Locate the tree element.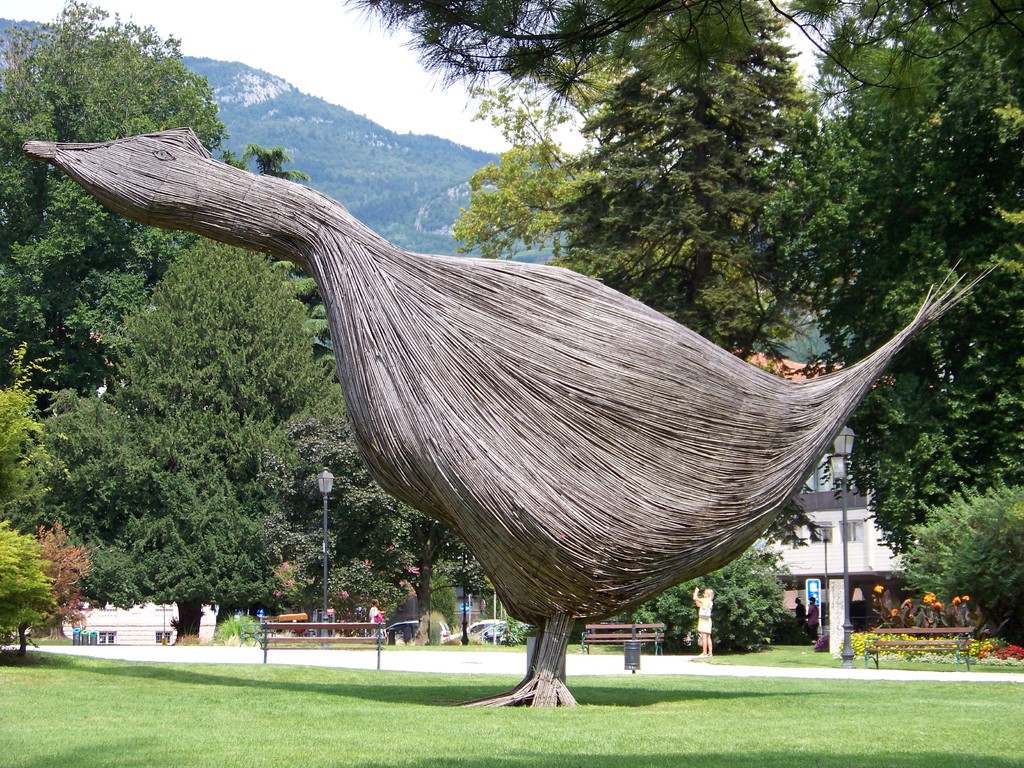
Element bbox: <bbox>0, 4, 225, 397</bbox>.
